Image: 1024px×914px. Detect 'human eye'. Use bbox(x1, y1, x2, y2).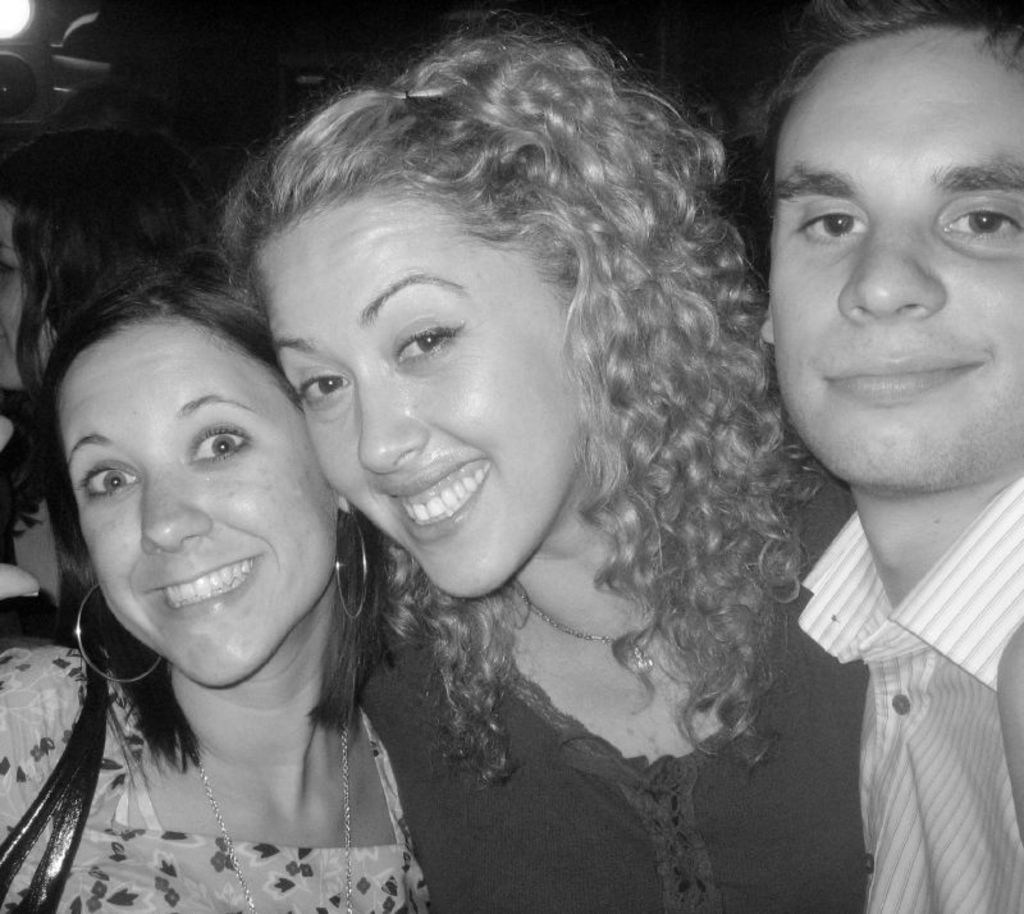
bbox(83, 465, 138, 504).
